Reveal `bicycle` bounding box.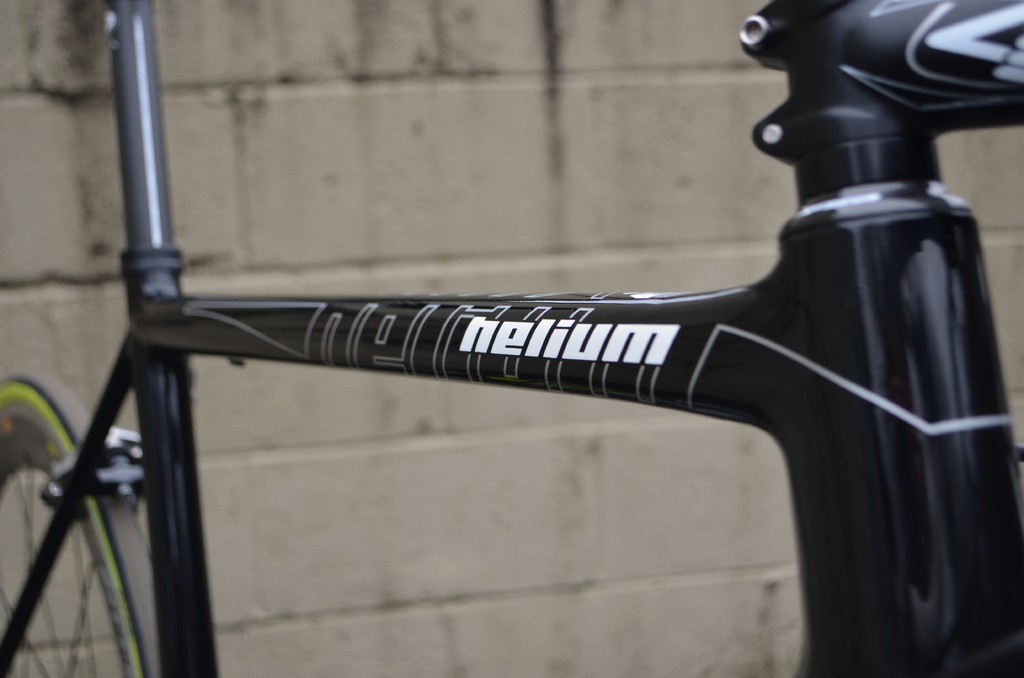
Revealed: bbox=(63, 0, 1023, 677).
